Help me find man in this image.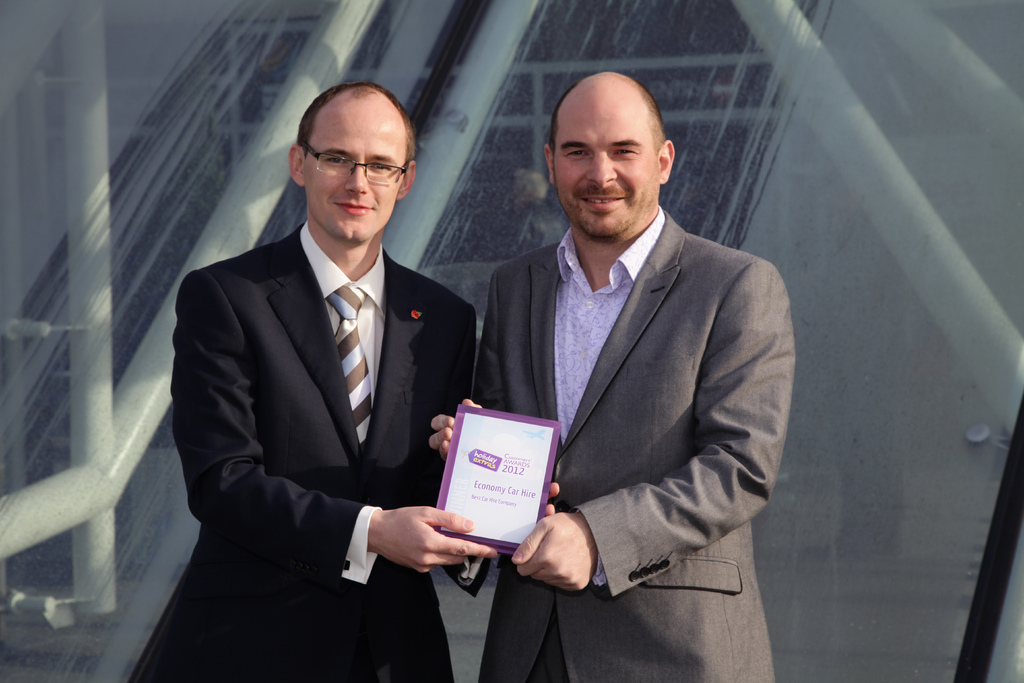
Found it: <box>428,67,796,682</box>.
